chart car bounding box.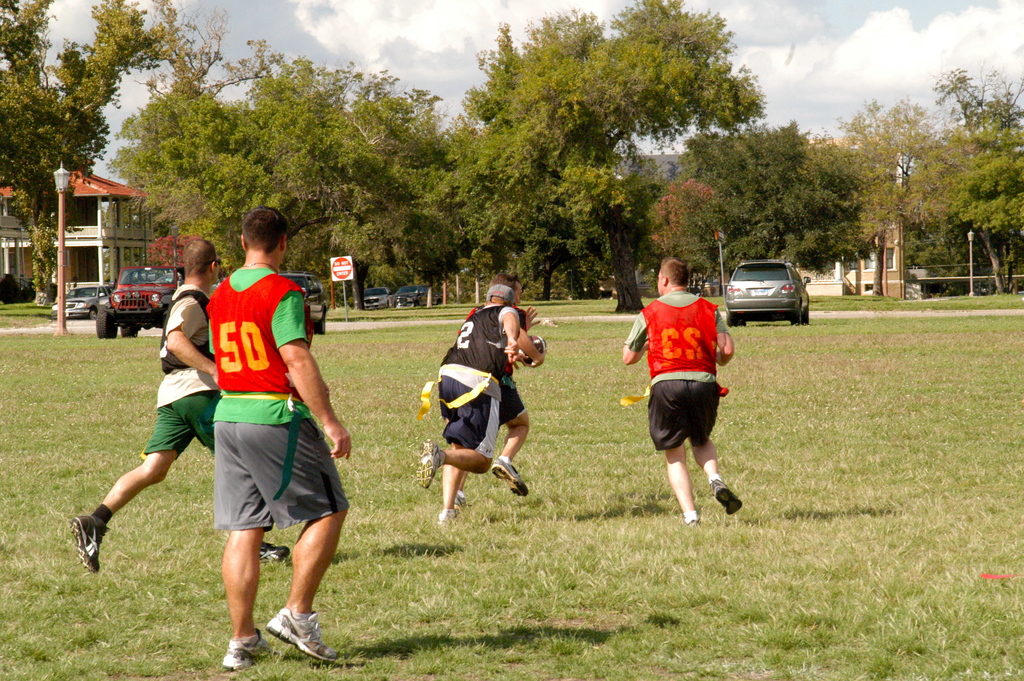
Charted: <box>50,285,113,321</box>.
